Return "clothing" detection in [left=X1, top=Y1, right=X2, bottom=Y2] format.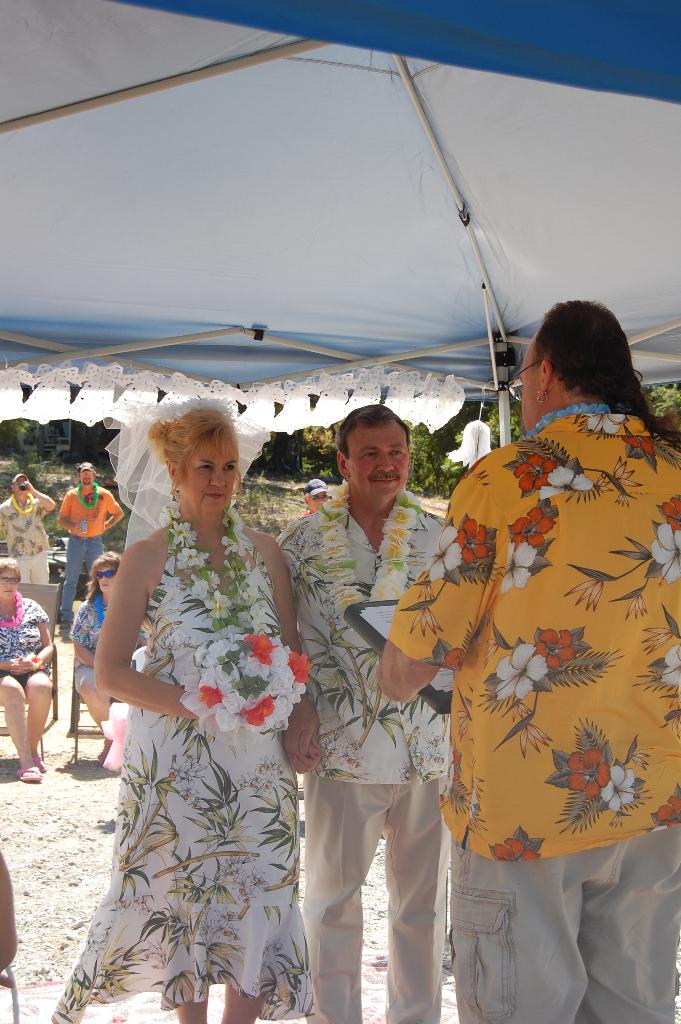
[left=390, top=409, right=680, bottom=1023].
